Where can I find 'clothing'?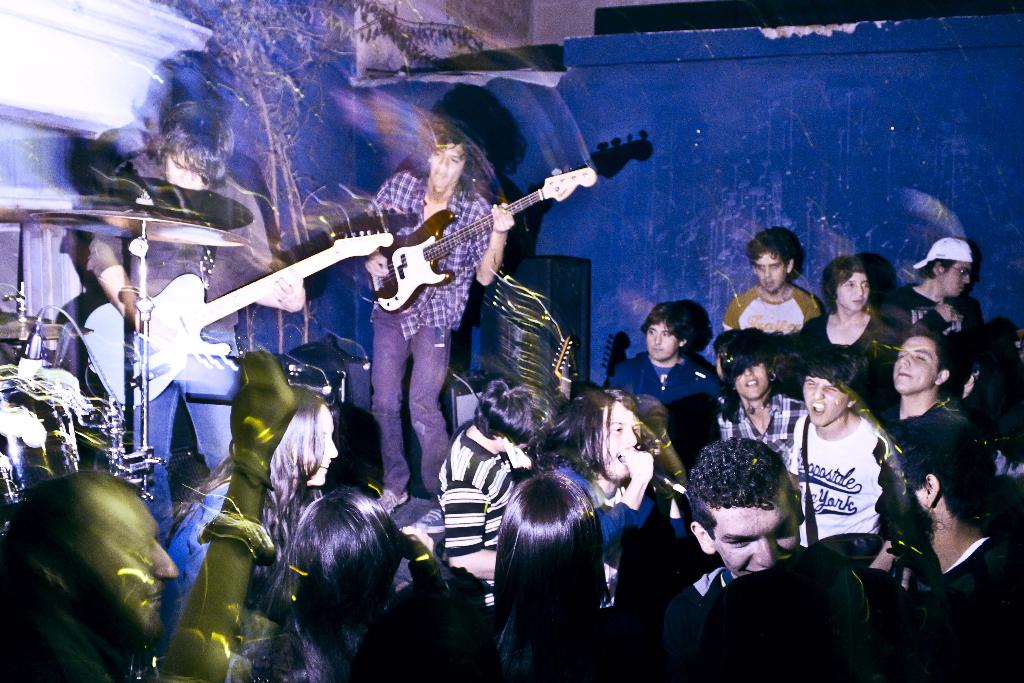
You can find it at (797,391,913,575).
